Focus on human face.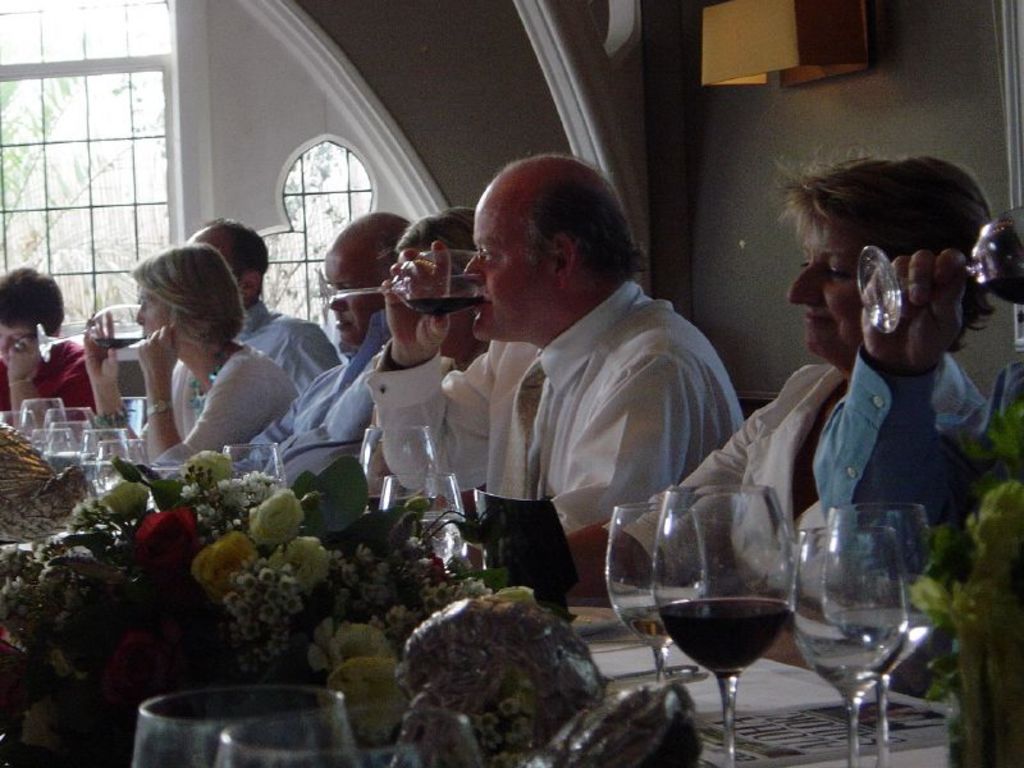
Focused at {"left": 0, "top": 325, "right": 33, "bottom": 366}.
